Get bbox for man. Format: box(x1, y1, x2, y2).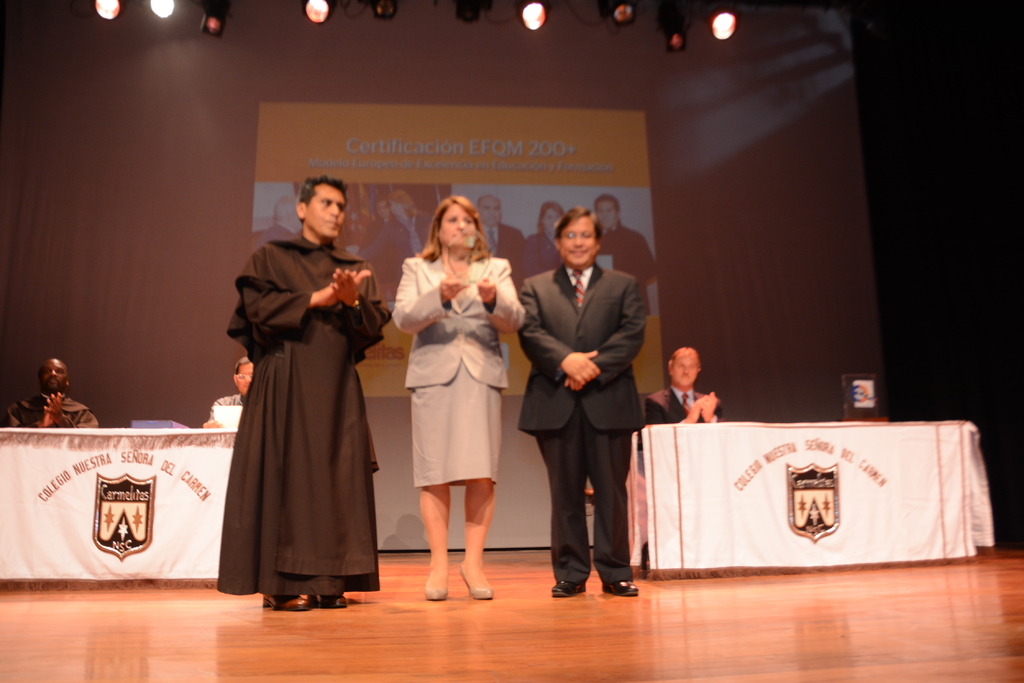
box(649, 348, 742, 421).
